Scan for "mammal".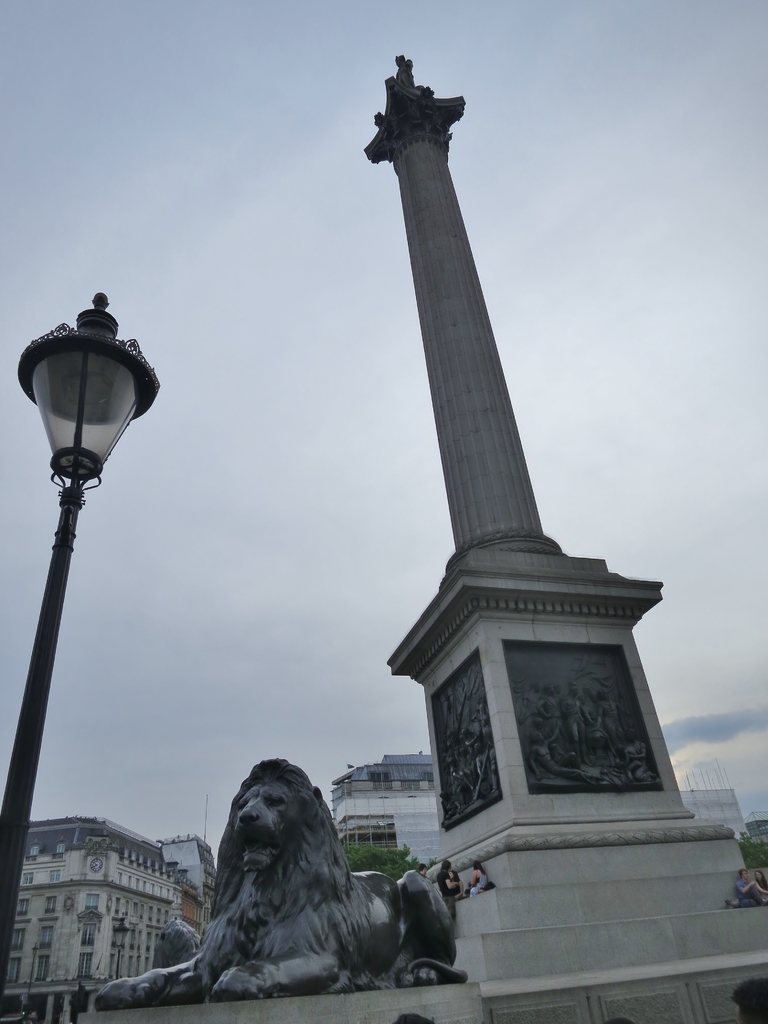
Scan result: region(434, 859, 455, 925).
